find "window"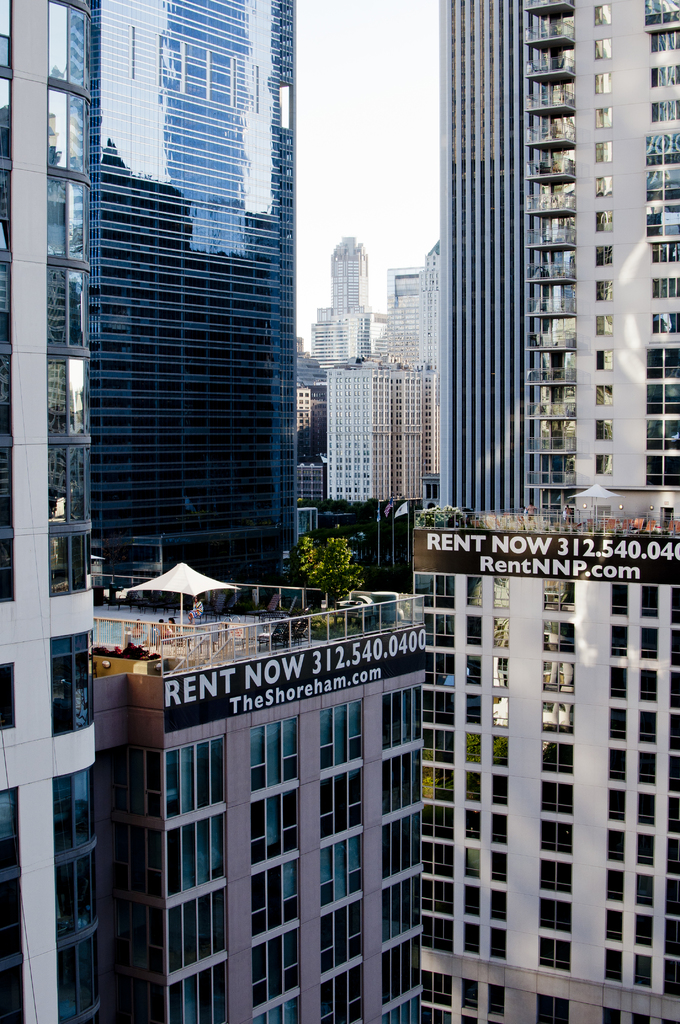
left=635, top=915, right=653, bottom=947
